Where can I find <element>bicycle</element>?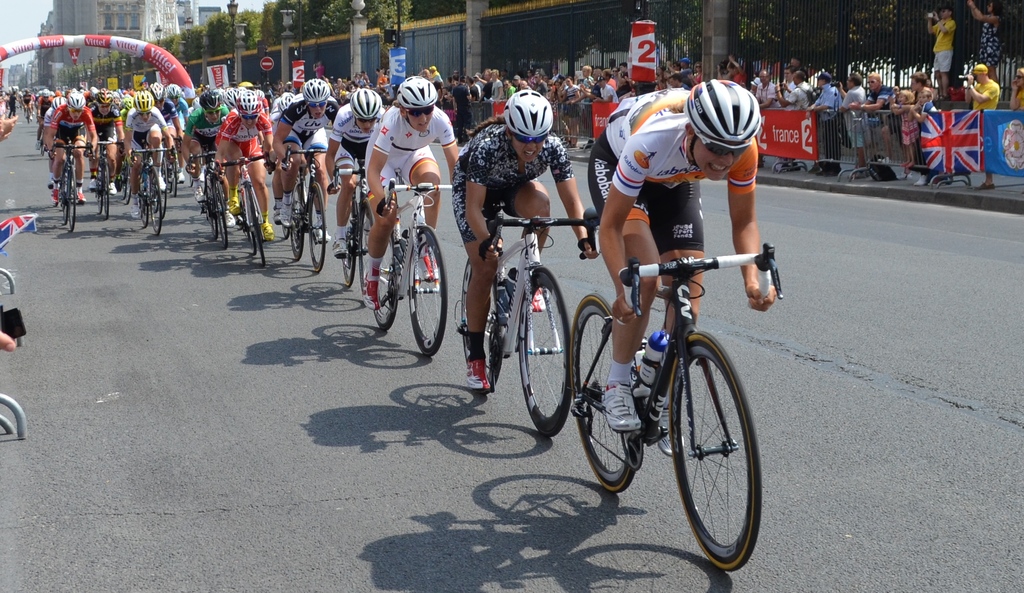
You can find it at rect(216, 152, 273, 268).
